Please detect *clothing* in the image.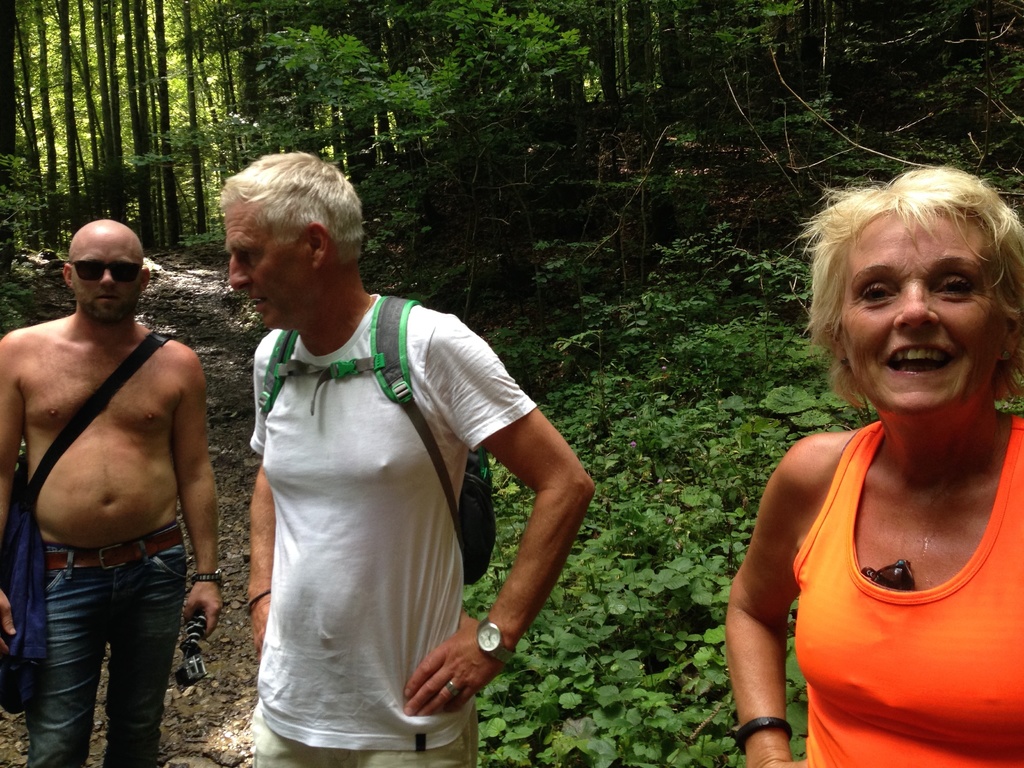
l=793, t=414, r=1023, b=767.
